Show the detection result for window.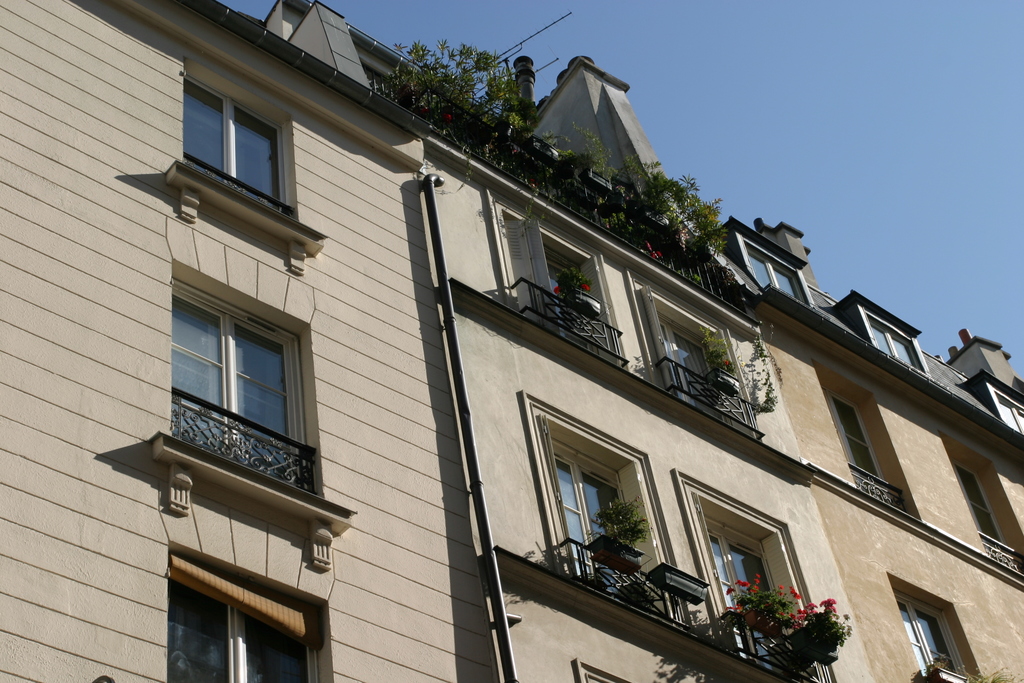
bbox=(817, 366, 926, 526).
